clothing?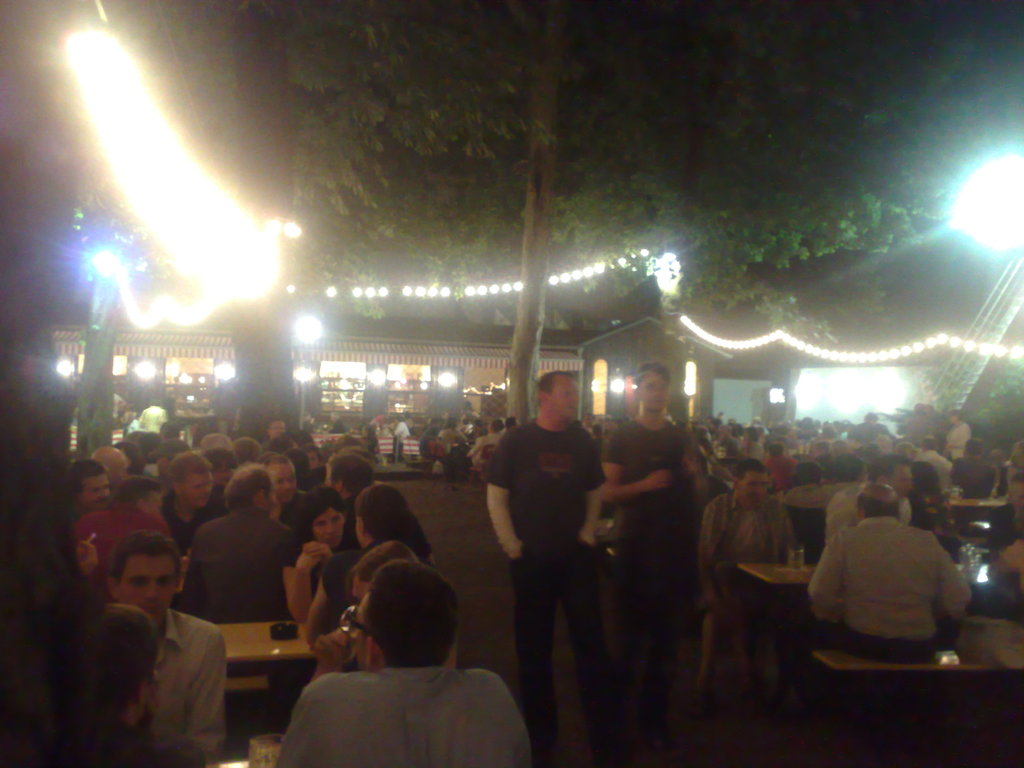
165, 488, 228, 537
